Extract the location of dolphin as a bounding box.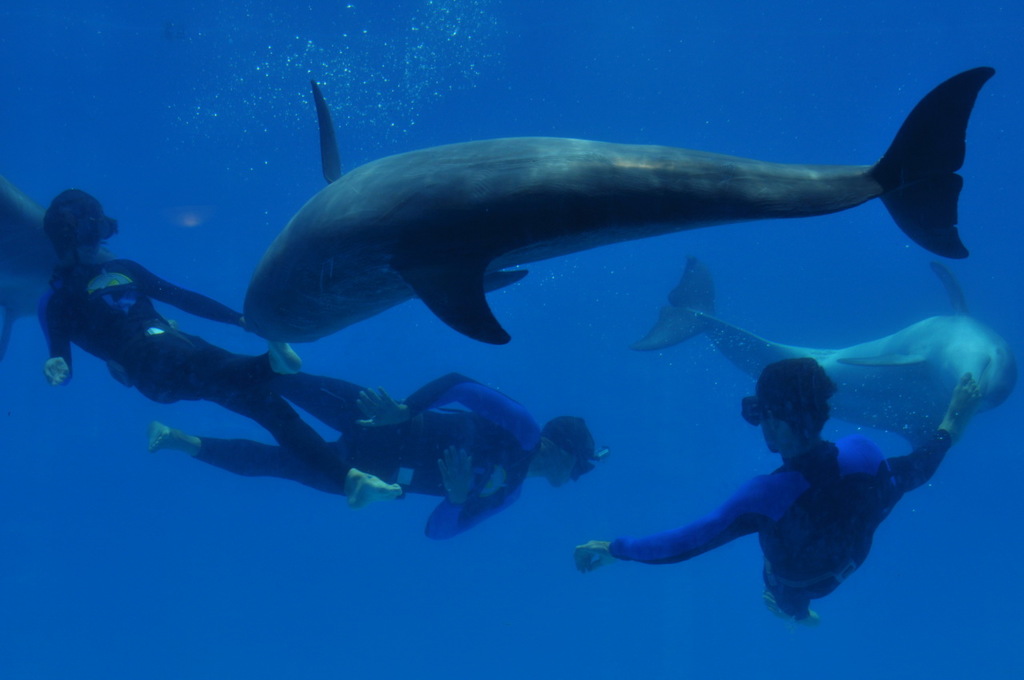
box(0, 172, 62, 369).
